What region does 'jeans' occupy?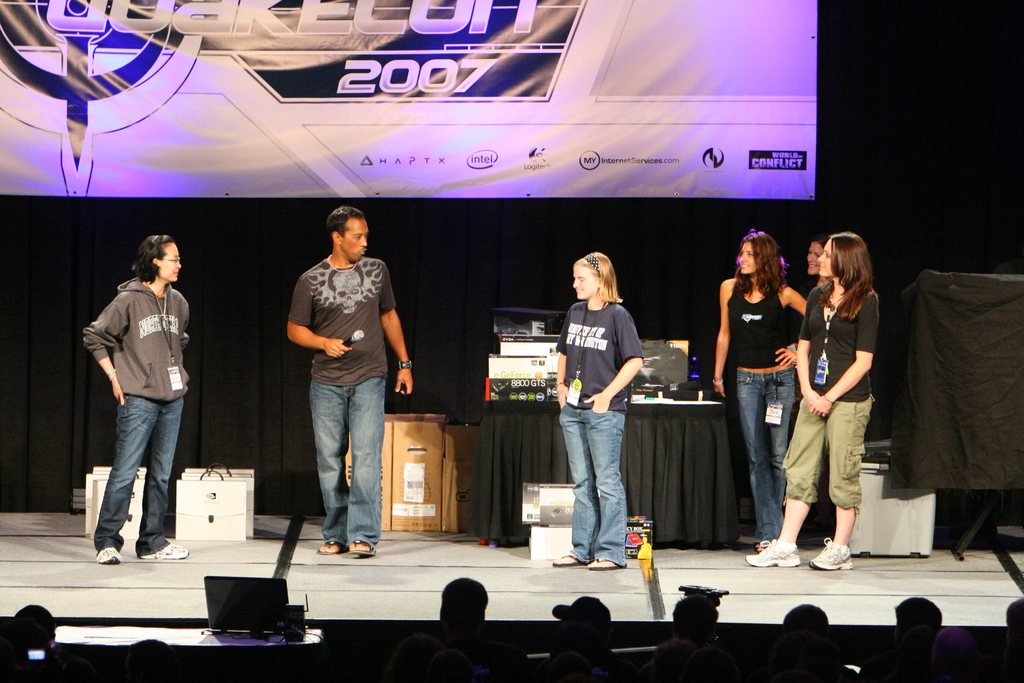
region(556, 400, 627, 562).
